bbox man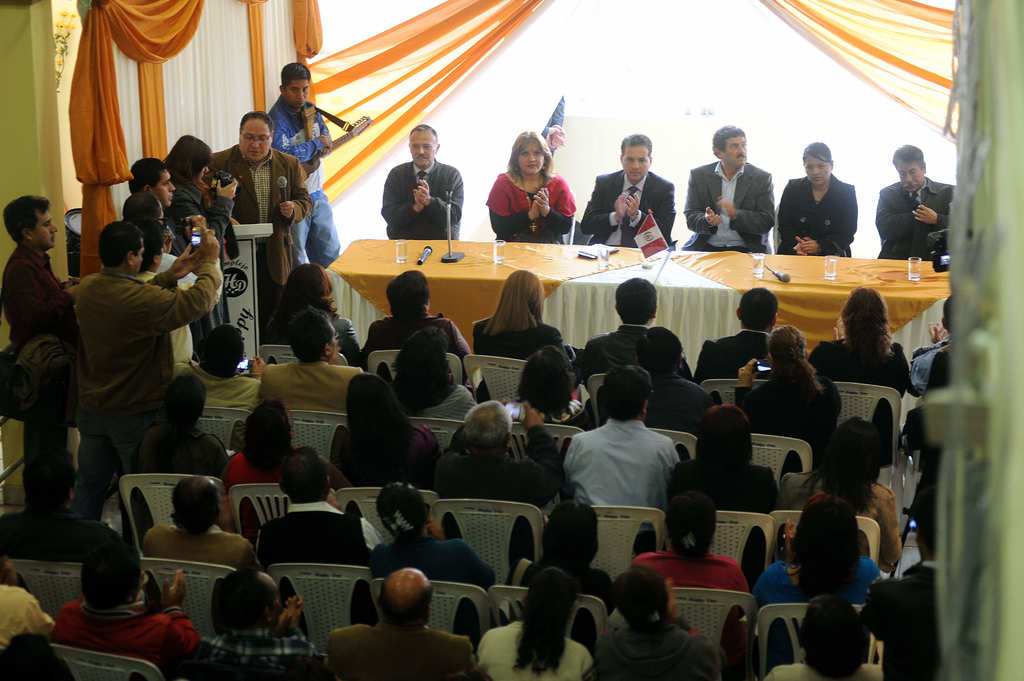
box=[576, 133, 677, 253]
